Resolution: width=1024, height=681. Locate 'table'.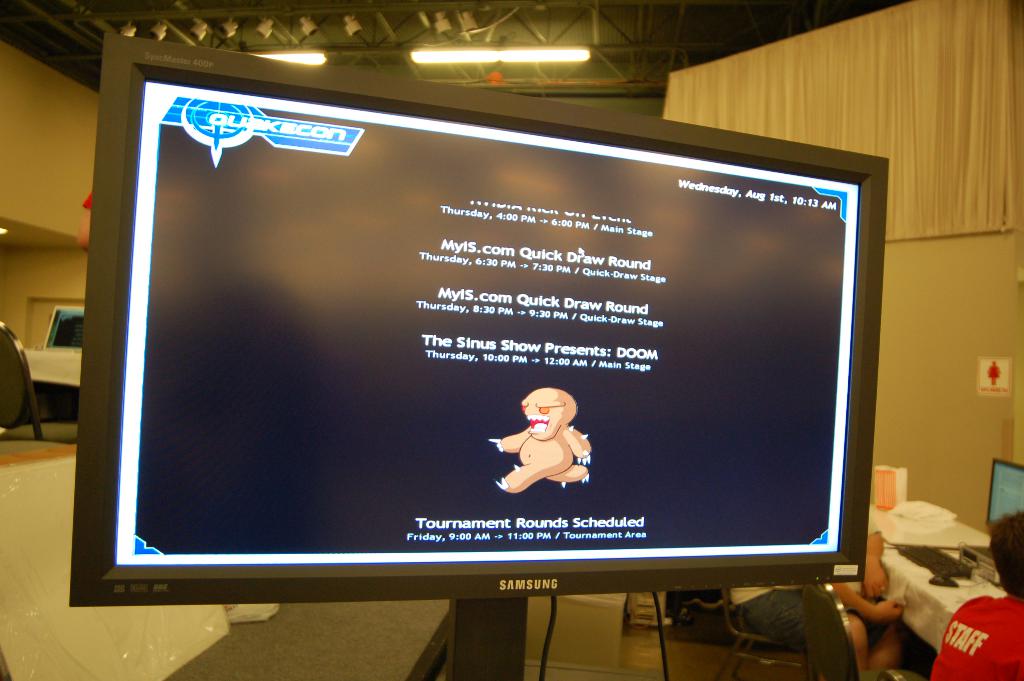
x1=862 y1=497 x2=993 y2=550.
